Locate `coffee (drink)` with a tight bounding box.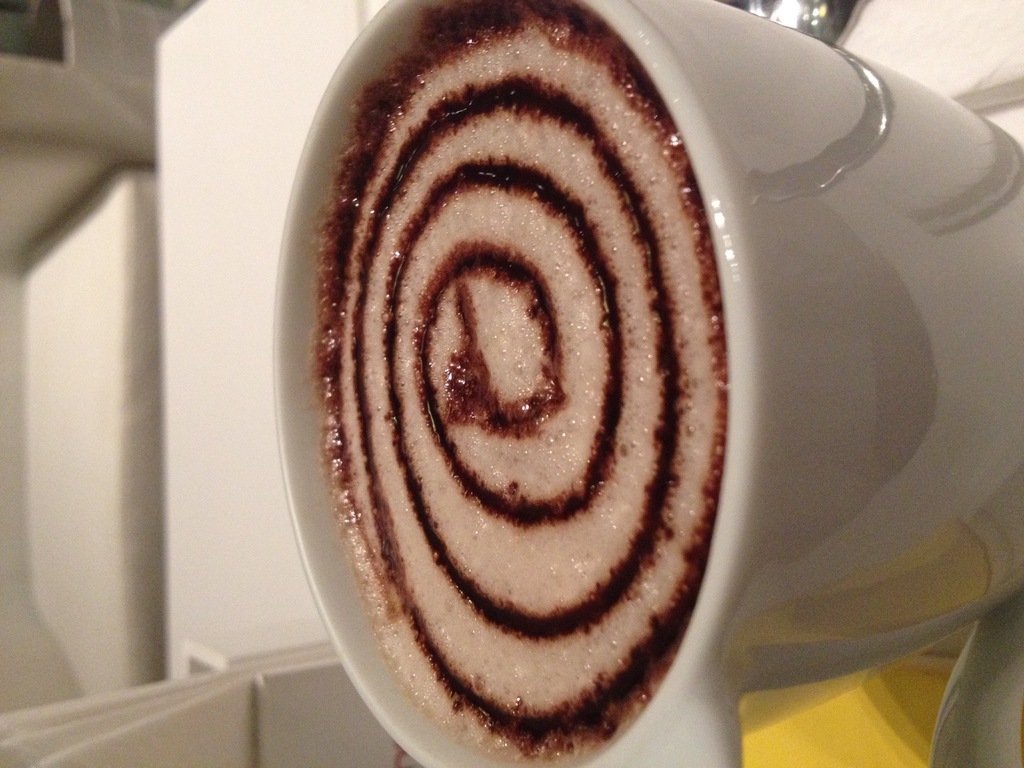
(x1=315, y1=0, x2=718, y2=765).
